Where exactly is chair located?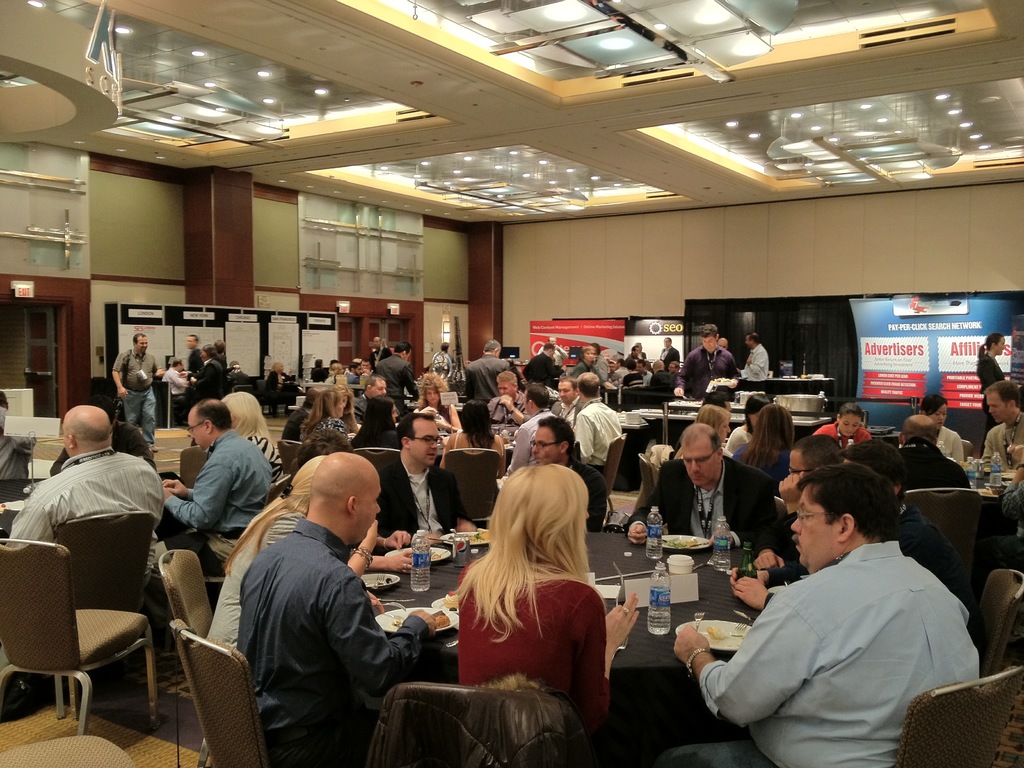
Its bounding box is Rect(968, 570, 1023, 679).
